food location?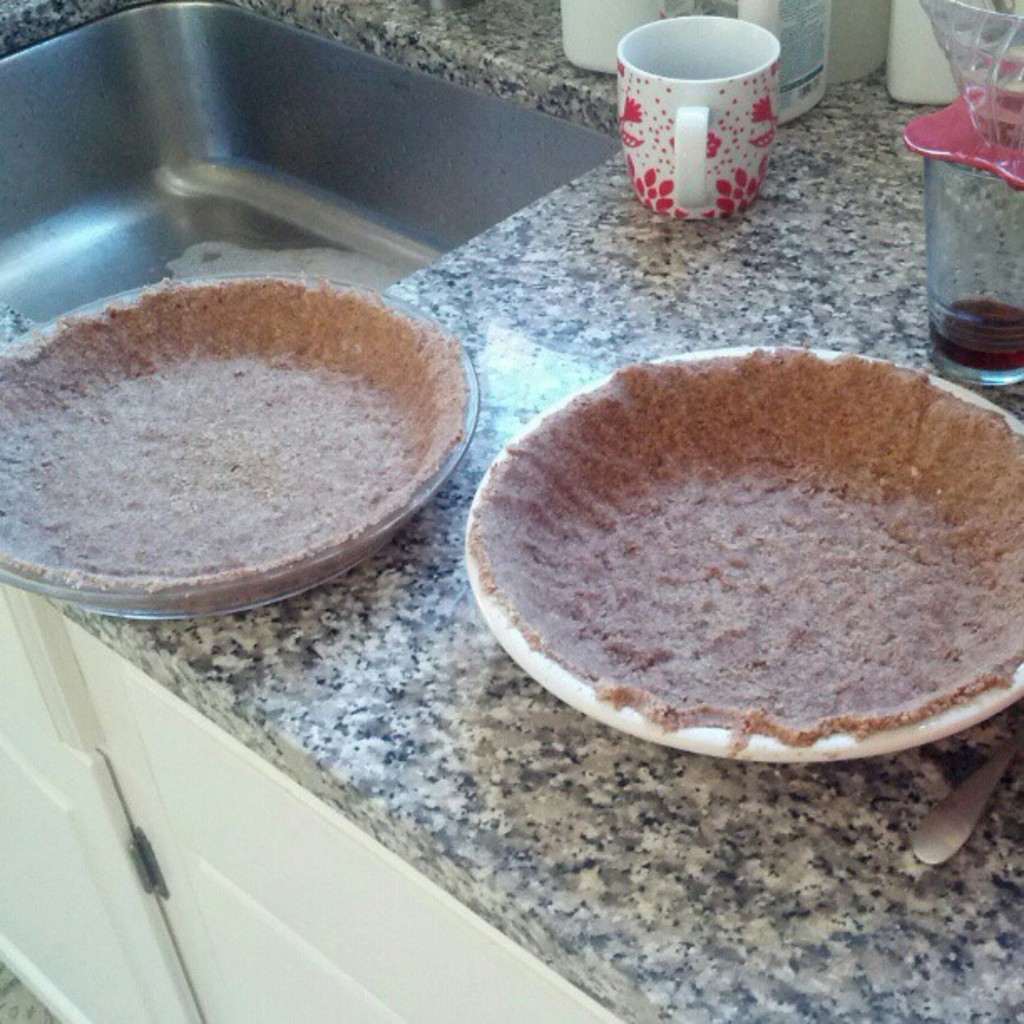
left=0, top=269, right=475, bottom=619
